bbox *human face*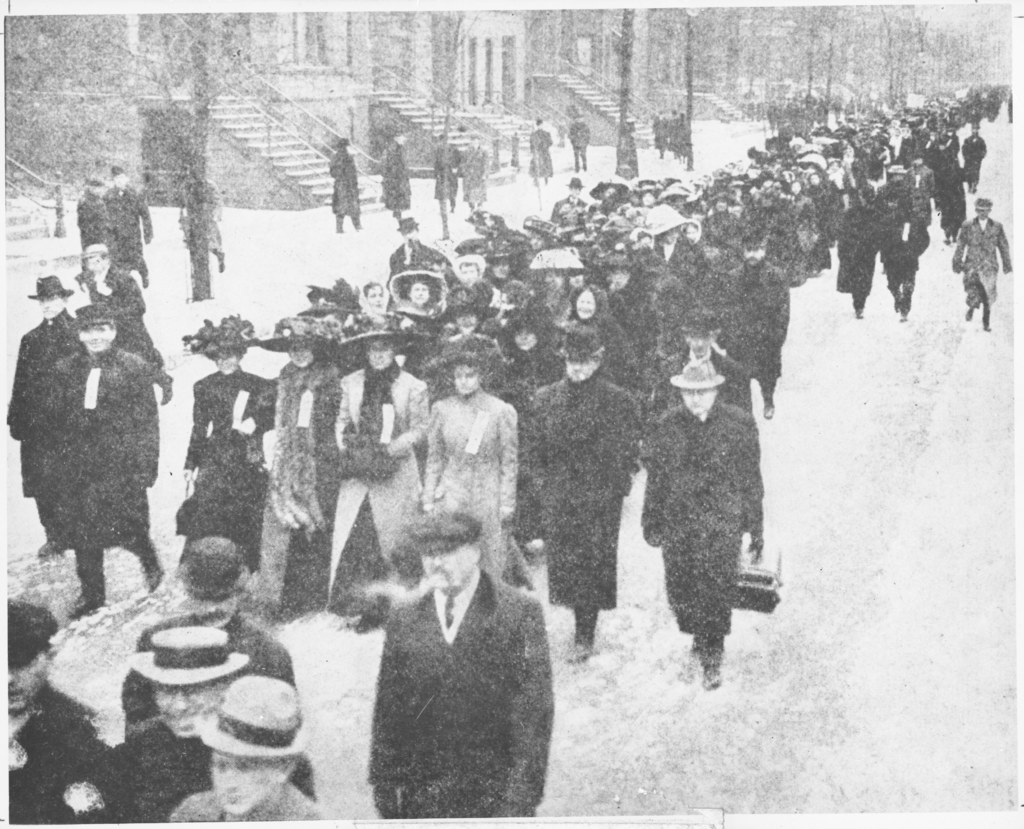
413/284/430/303
